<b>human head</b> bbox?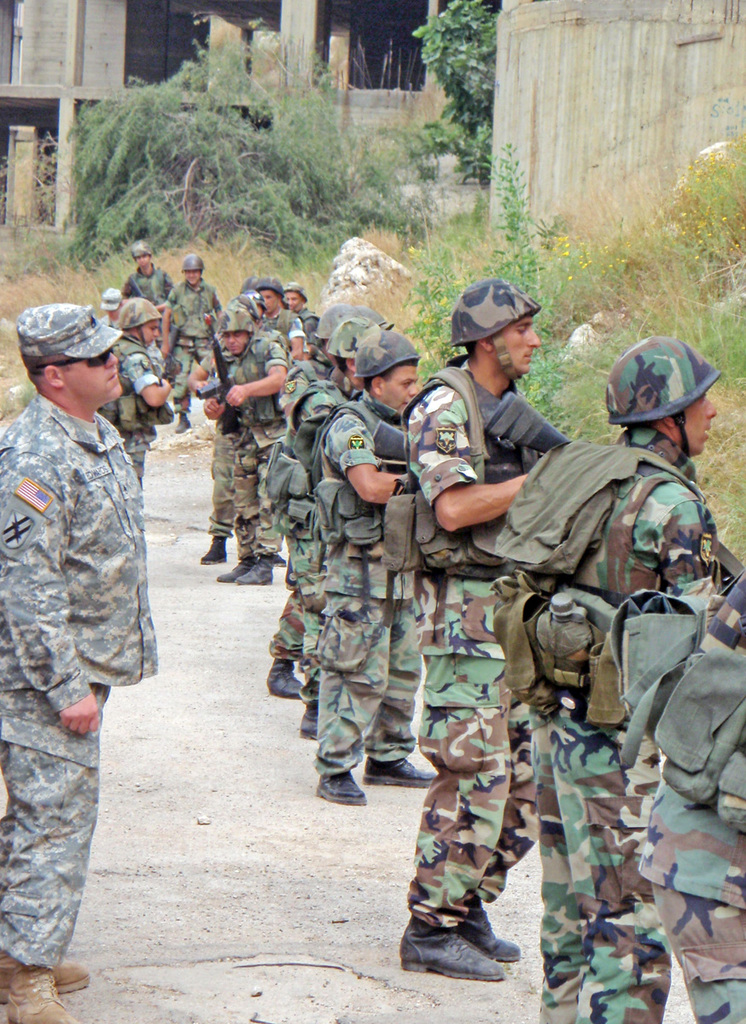
region(352, 332, 421, 411)
